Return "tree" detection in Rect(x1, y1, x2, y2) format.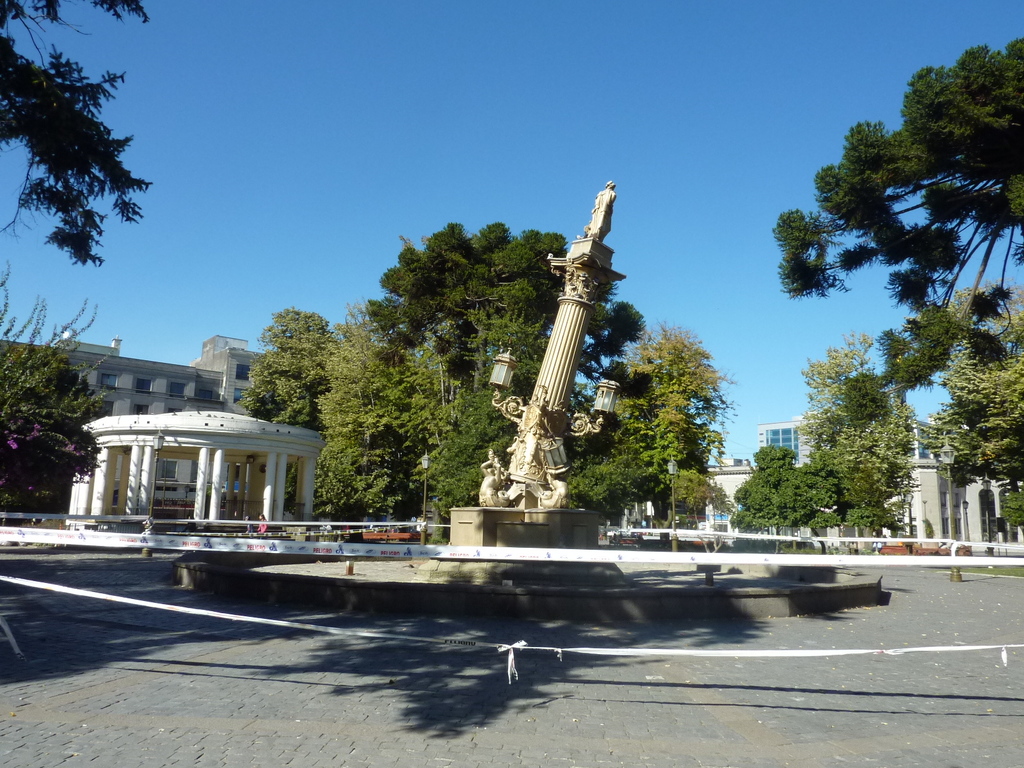
Rect(777, 29, 1023, 399).
